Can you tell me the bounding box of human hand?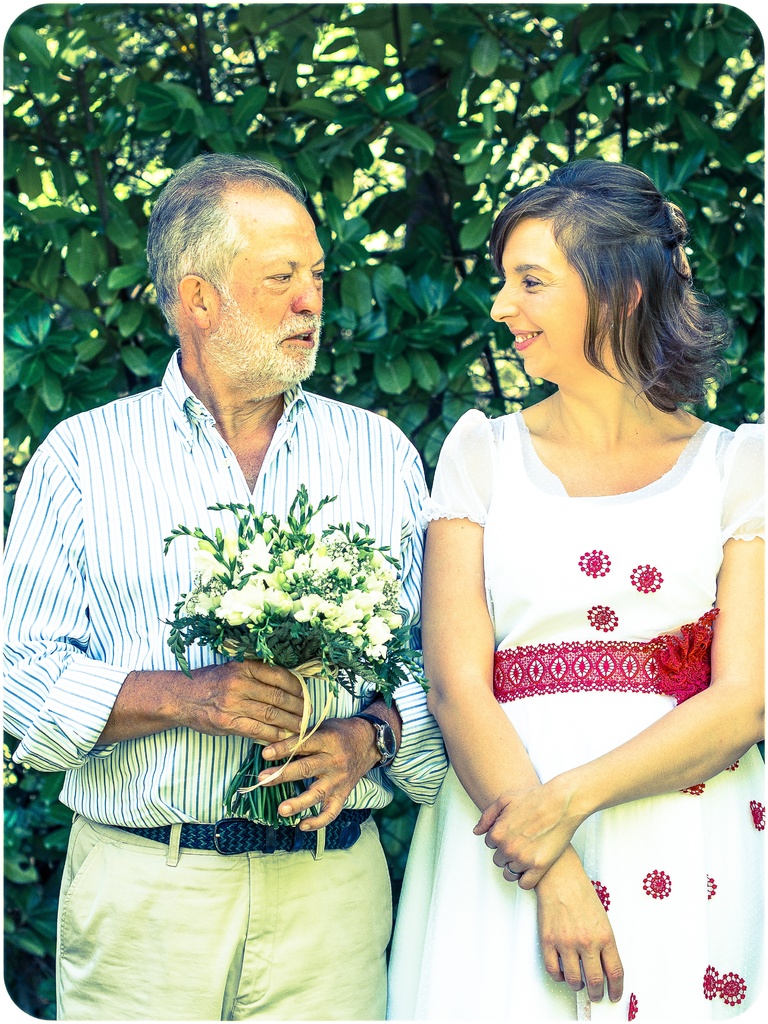
detection(468, 787, 577, 886).
